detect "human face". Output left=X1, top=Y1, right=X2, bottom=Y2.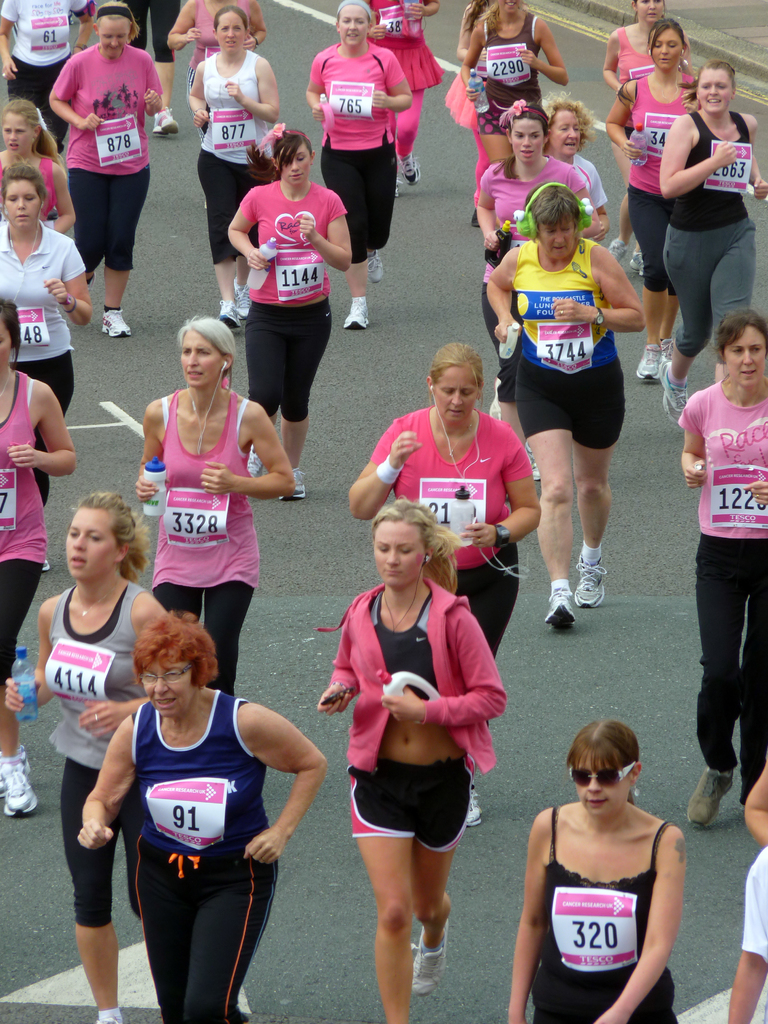
left=179, top=335, right=226, bottom=384.
